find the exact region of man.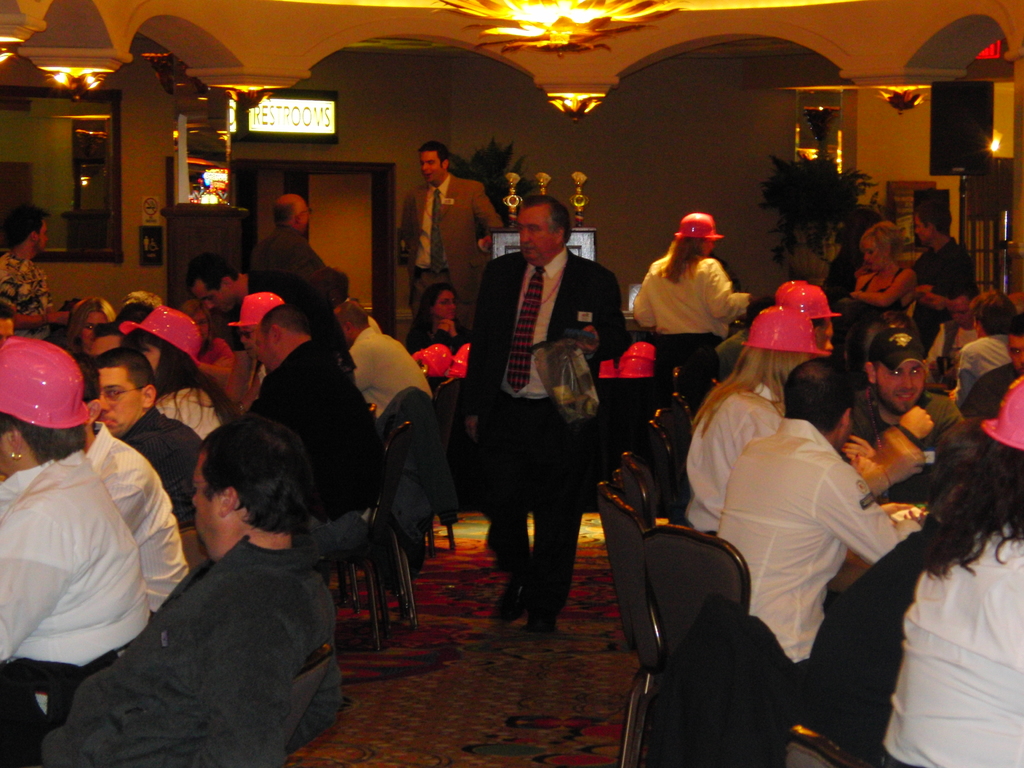
Exact region: l=910, t=196, r=979, b=356.
